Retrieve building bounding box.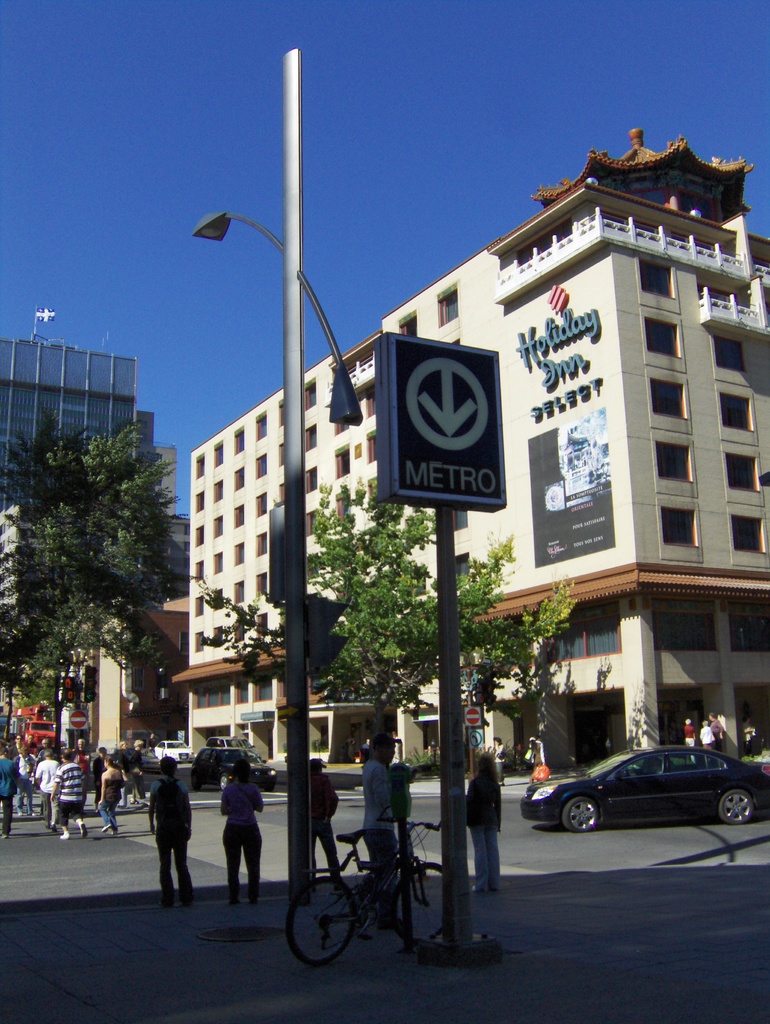
Bounding box: (x1=171, y1=124, x2=769, y2=790).
